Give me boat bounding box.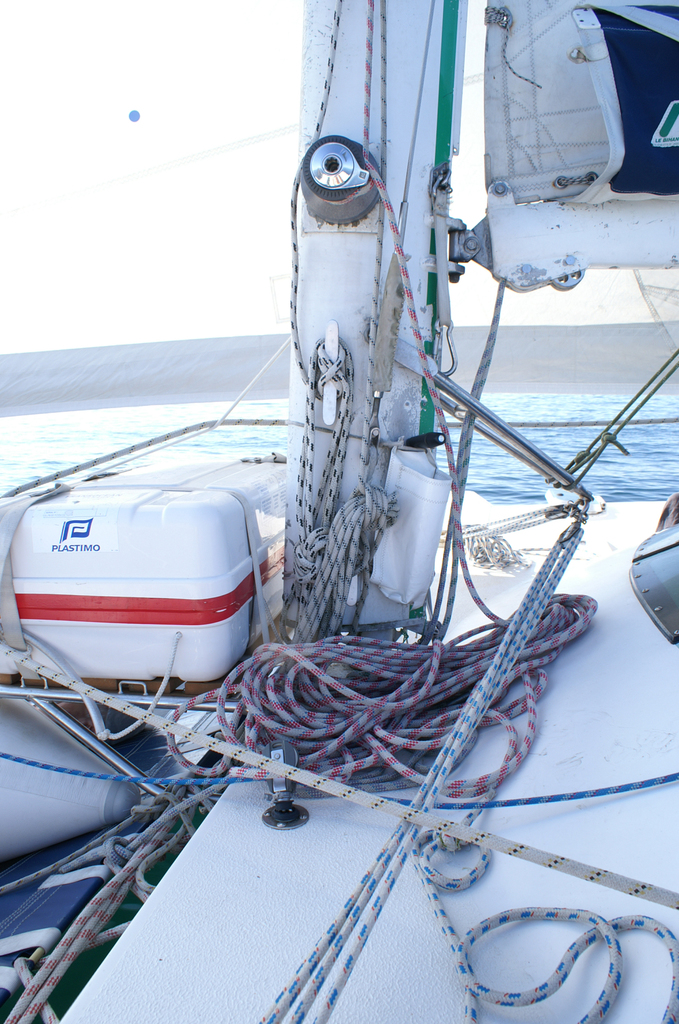
pyautogui.locateOnScreen(14, 106, 678, 970).
